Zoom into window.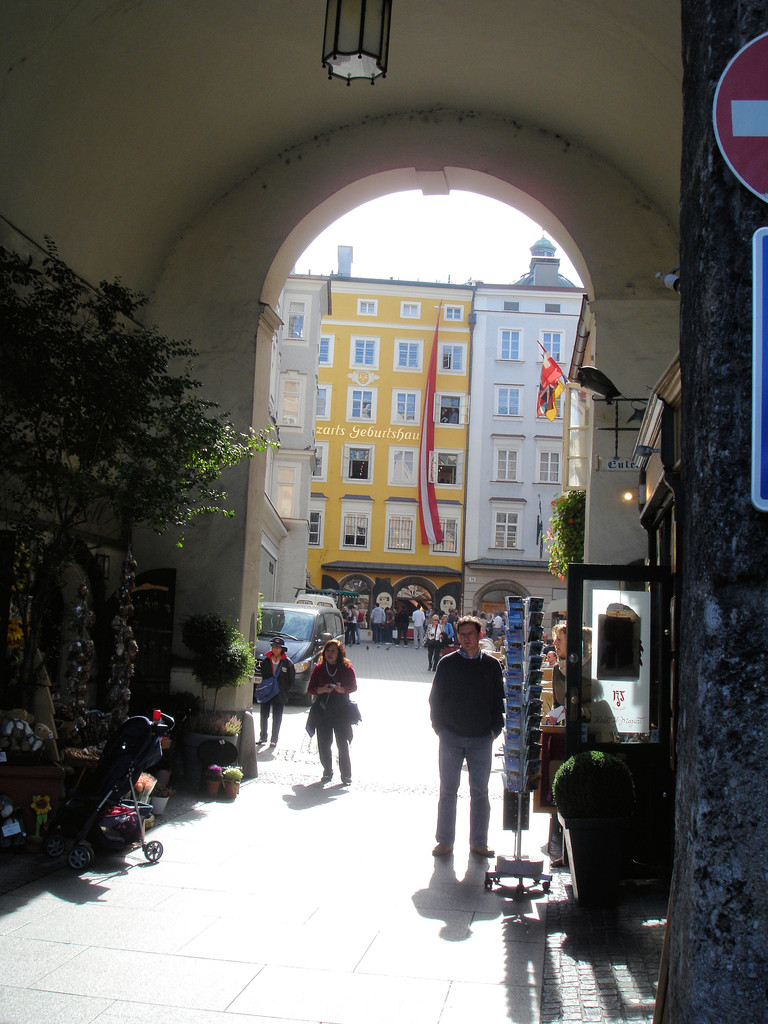
Zoom target: {"left": 341, "top": 443, "right": 373, "bottom": 485}.
